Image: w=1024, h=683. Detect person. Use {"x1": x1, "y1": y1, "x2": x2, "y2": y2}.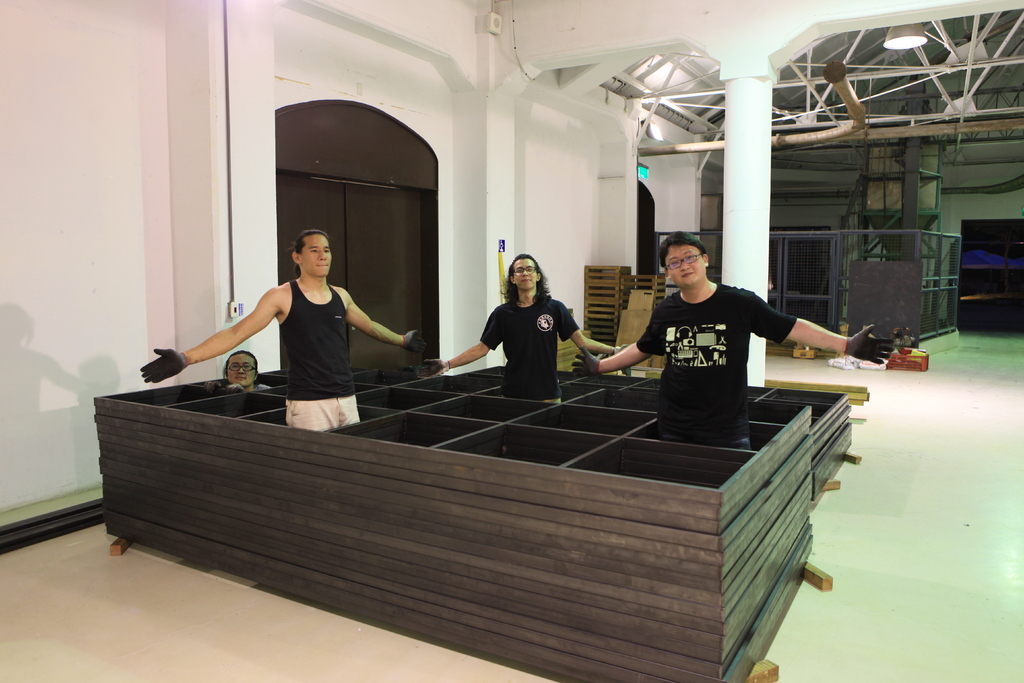
{"x1": 220, "y1": 352, "x2": 268, "y2": 388}.
